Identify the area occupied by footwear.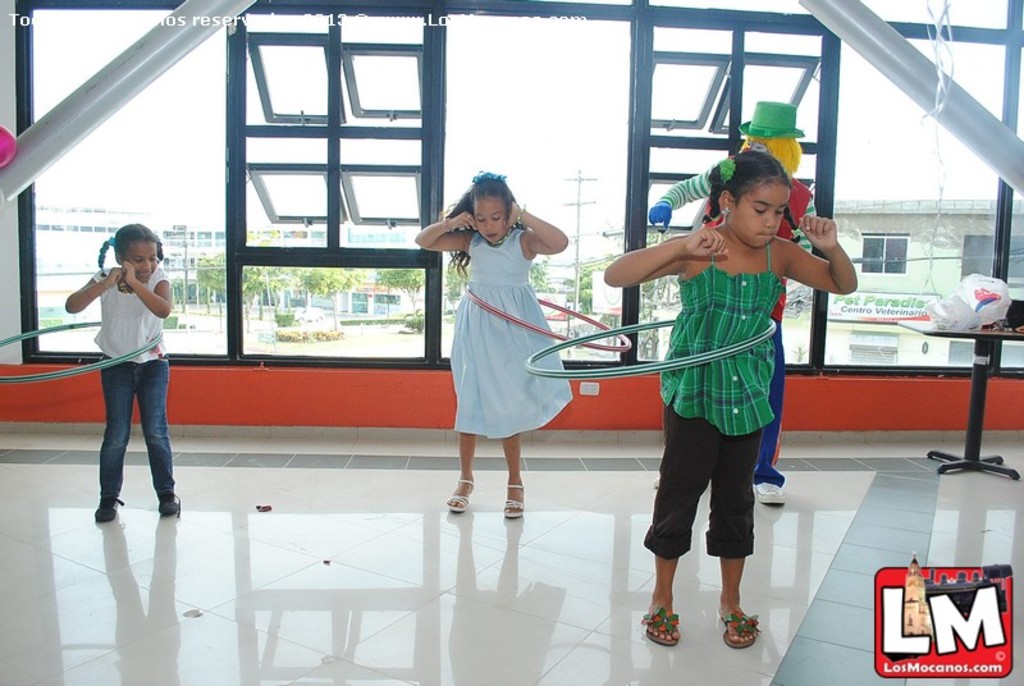
Area: [left=155, top=491, right=184, bottom=518].
